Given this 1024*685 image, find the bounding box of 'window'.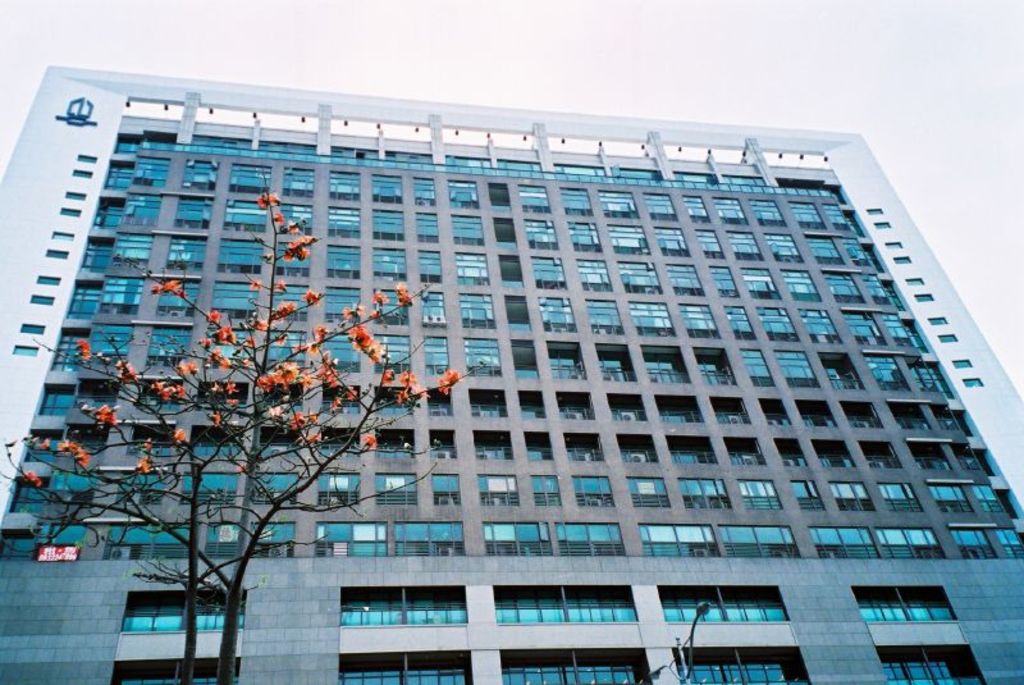
rect(328, 170, 357, 197).
